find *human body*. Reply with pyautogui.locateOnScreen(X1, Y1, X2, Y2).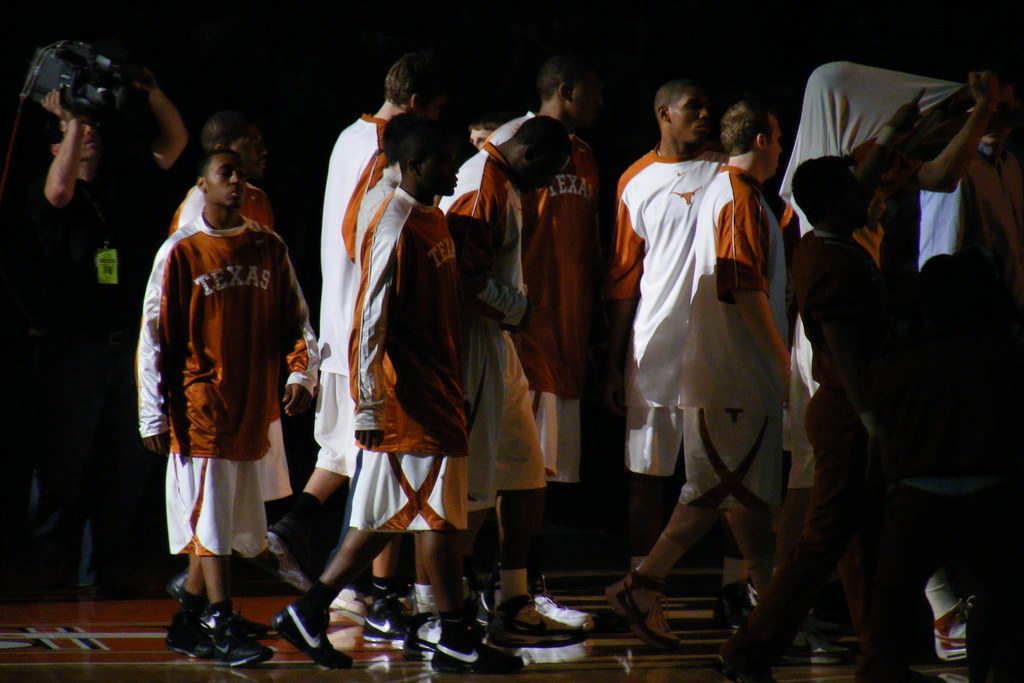
pyautogui.locateOnScreen(169, 186, 286, 607).
